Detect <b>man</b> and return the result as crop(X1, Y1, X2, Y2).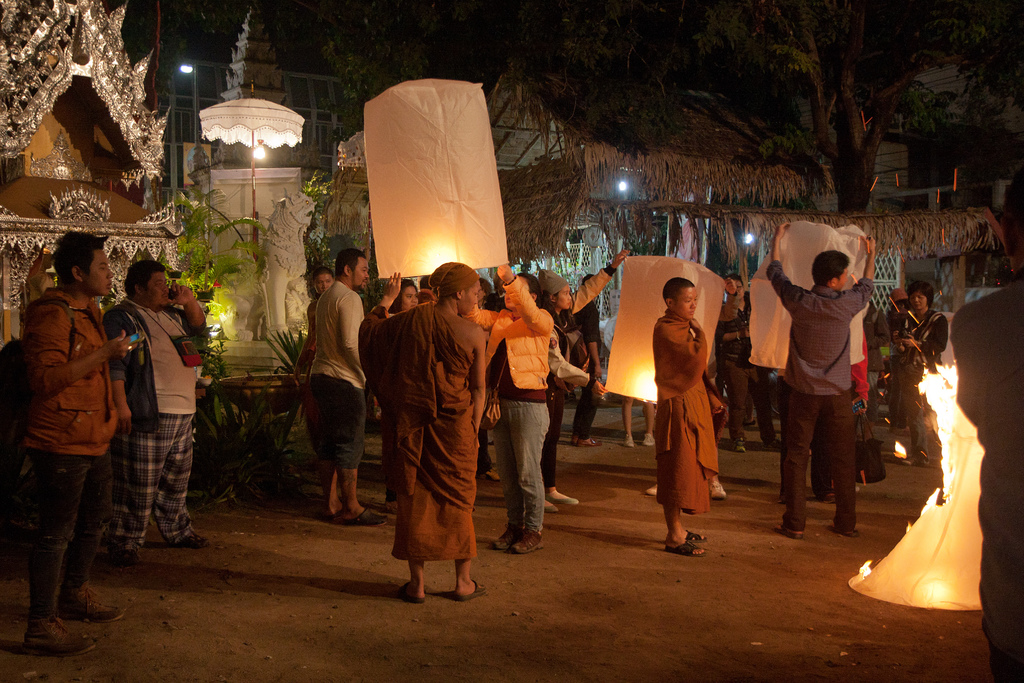
crop(657, 274, 722, 557).
